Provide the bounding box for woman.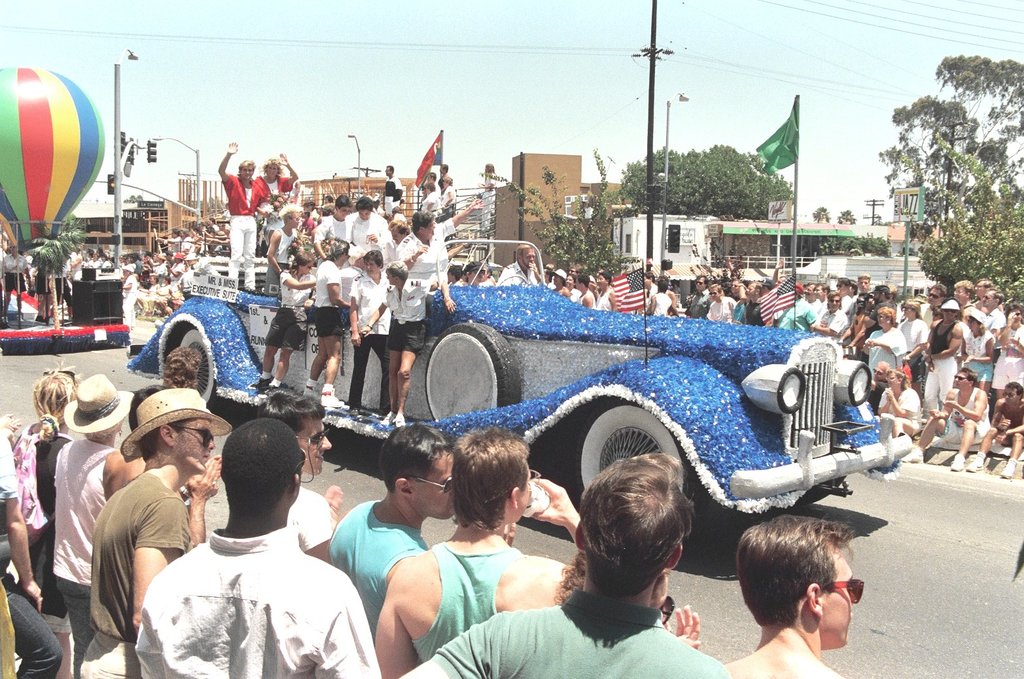
46/380/137/678.
